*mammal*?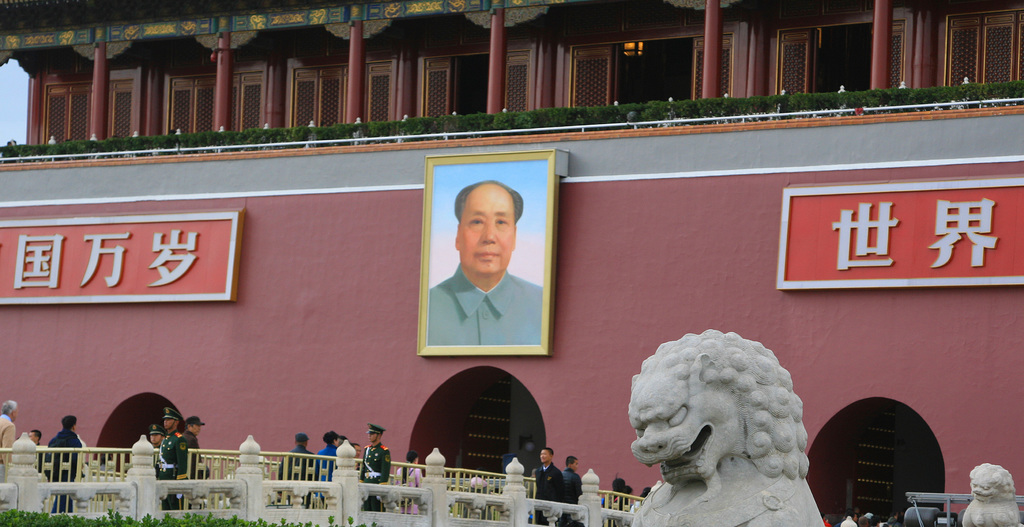
bbox(358, 421, 394, 510)
